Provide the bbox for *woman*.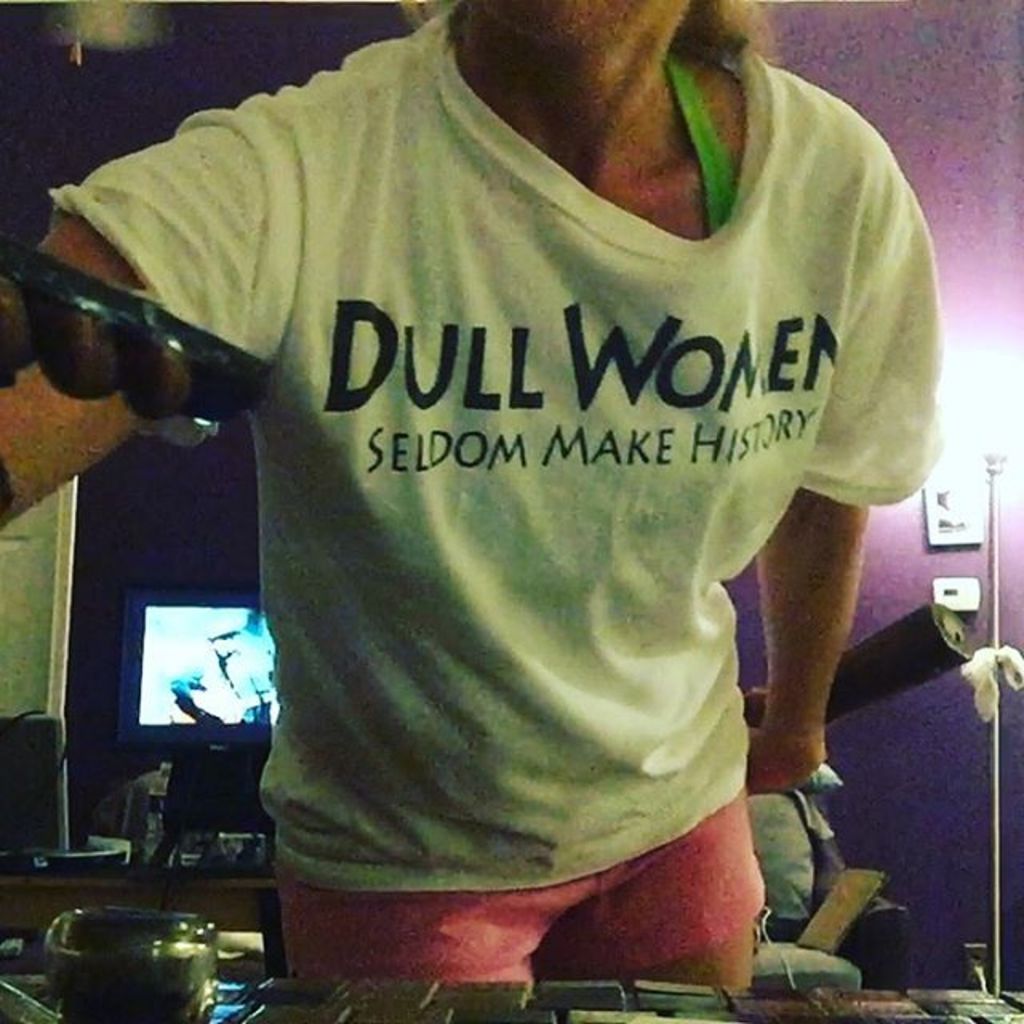
crop(0, 3, 941, 1022).
